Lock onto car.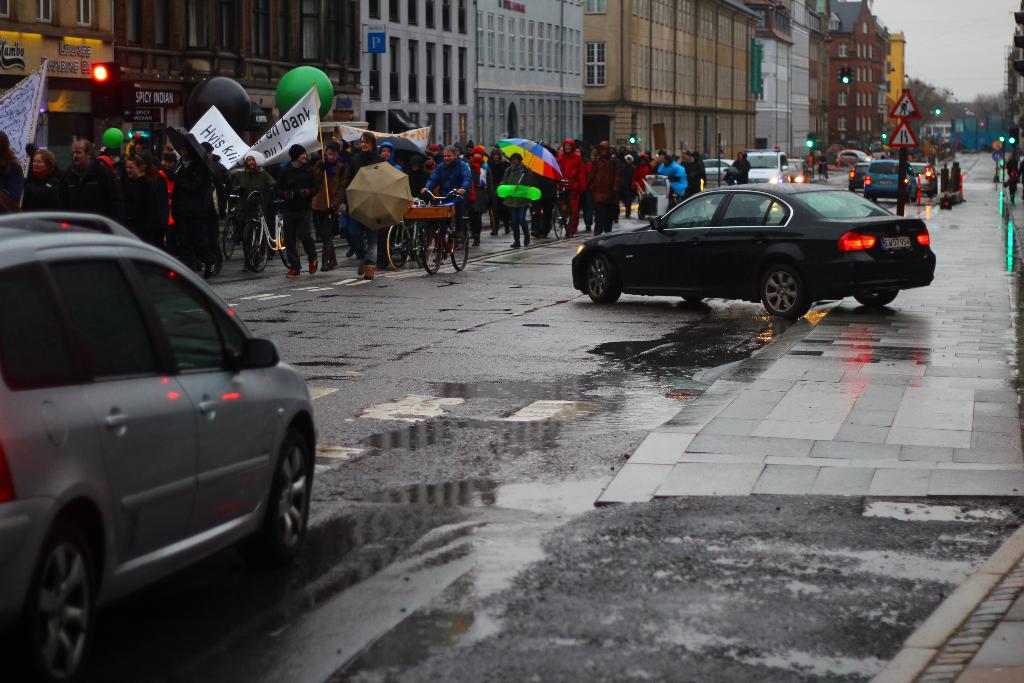
Locked: {"left": 698, "top": 156, "right": 732, "bottom": 182}.
